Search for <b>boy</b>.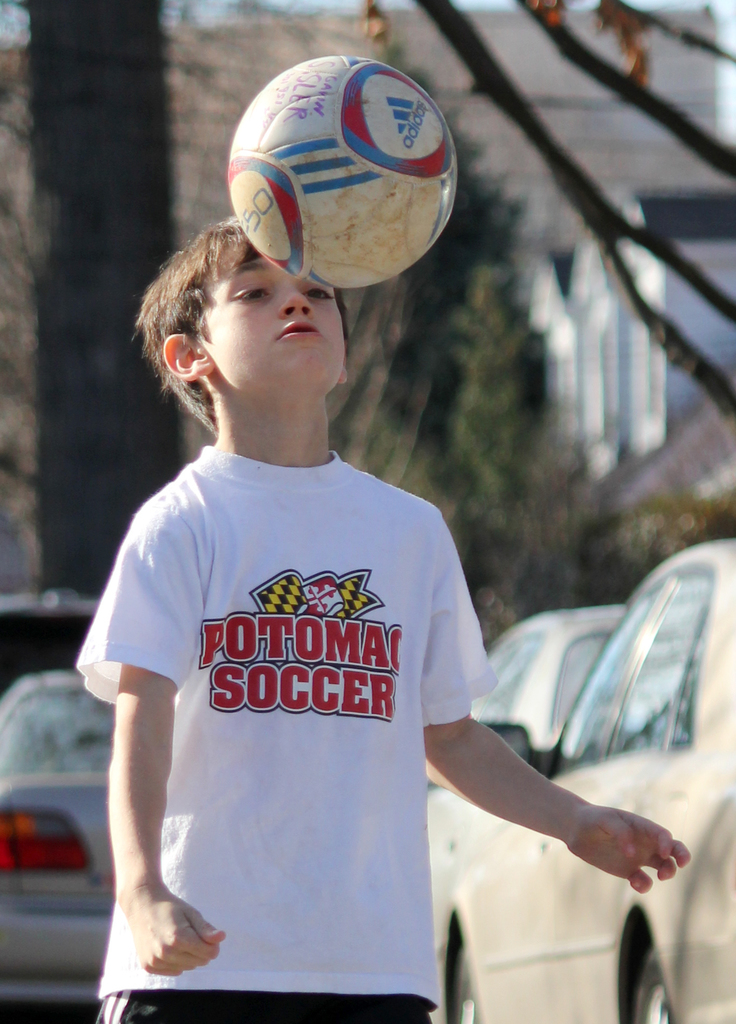
Found at [73, 215, 691, 1023].
